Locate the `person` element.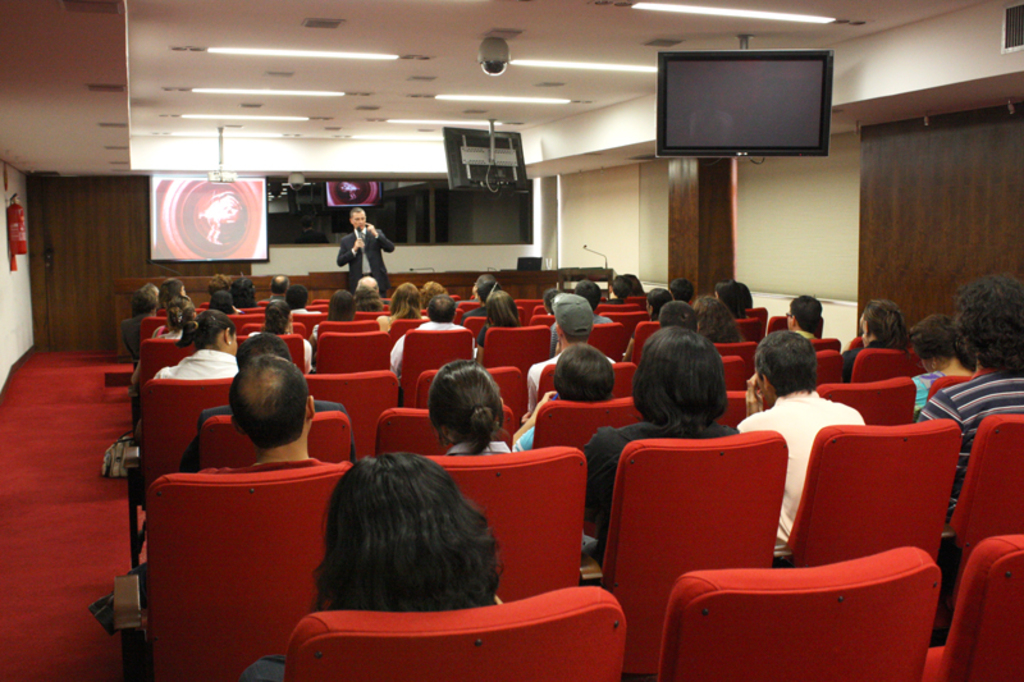
Element bbox: box(461, 270, 499, 319).
